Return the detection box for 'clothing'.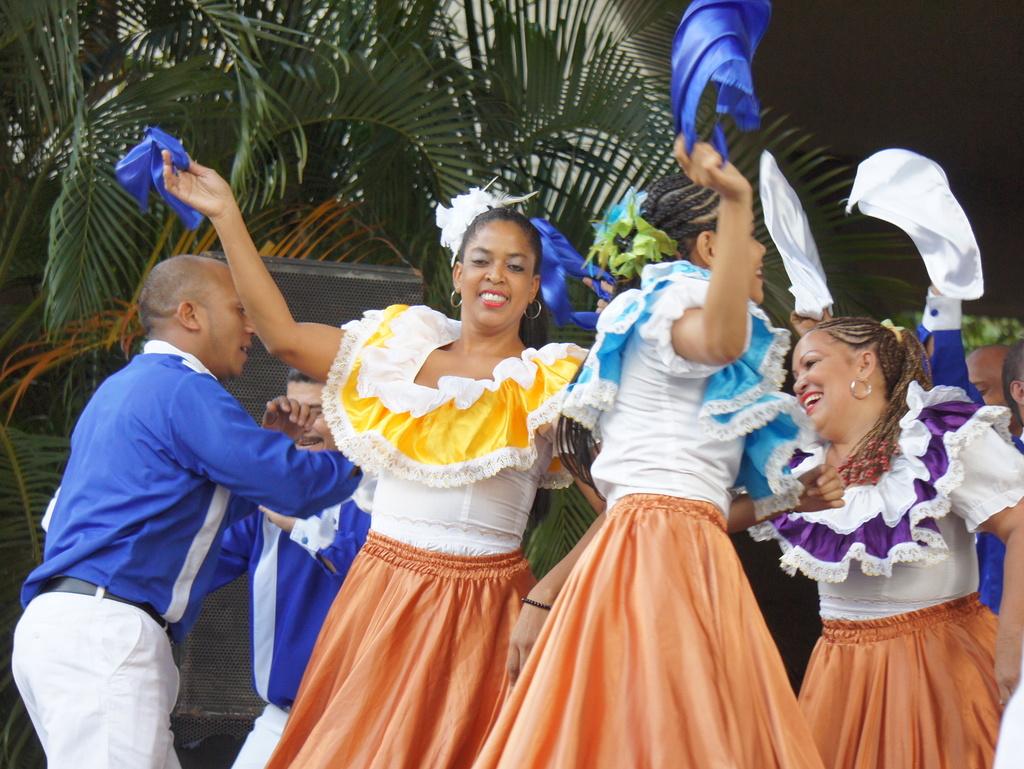
255:300:592:768.
